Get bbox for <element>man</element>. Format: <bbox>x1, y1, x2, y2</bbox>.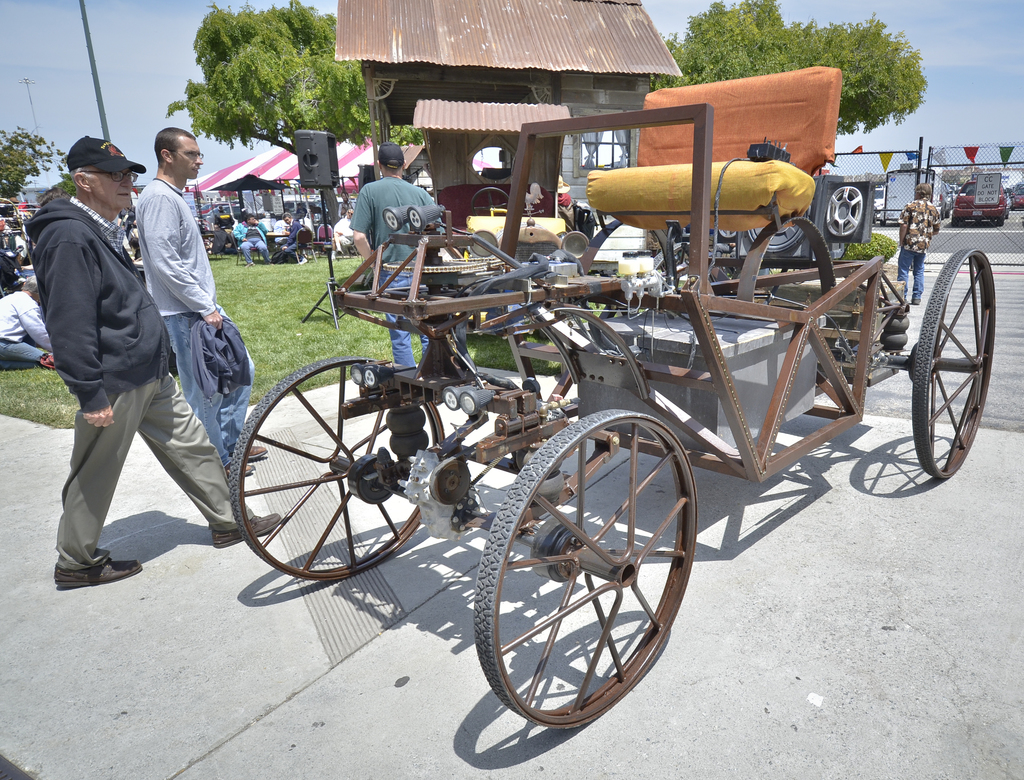
<bbox>337, 191, 356, 218</bbox>.
